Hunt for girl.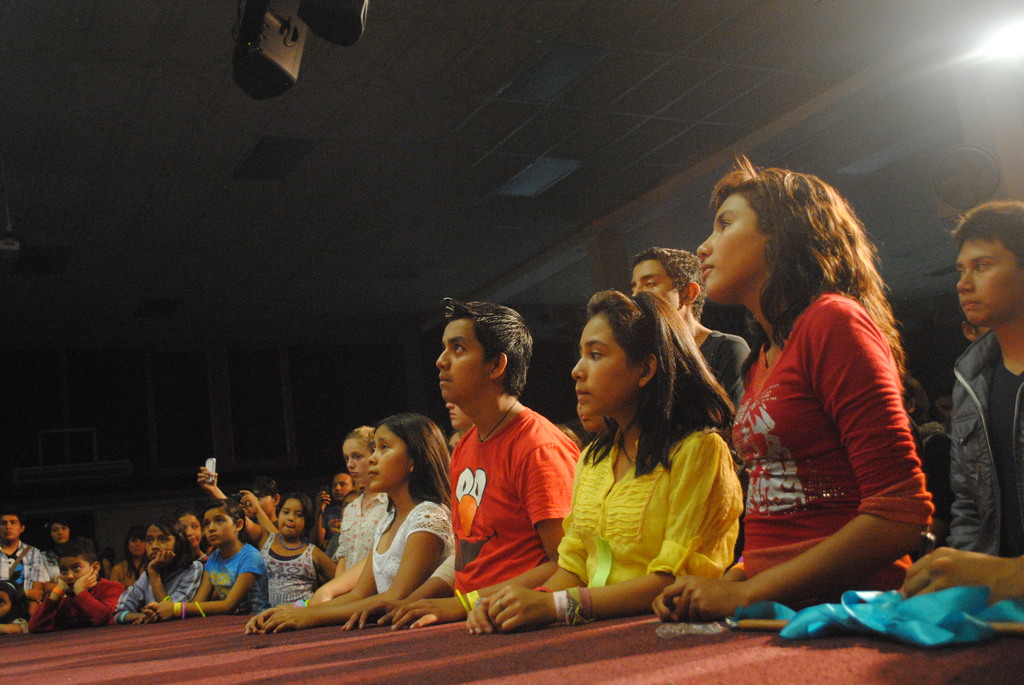
Hunted down at [x1=332, y1=427, x2=390, y2=578].
